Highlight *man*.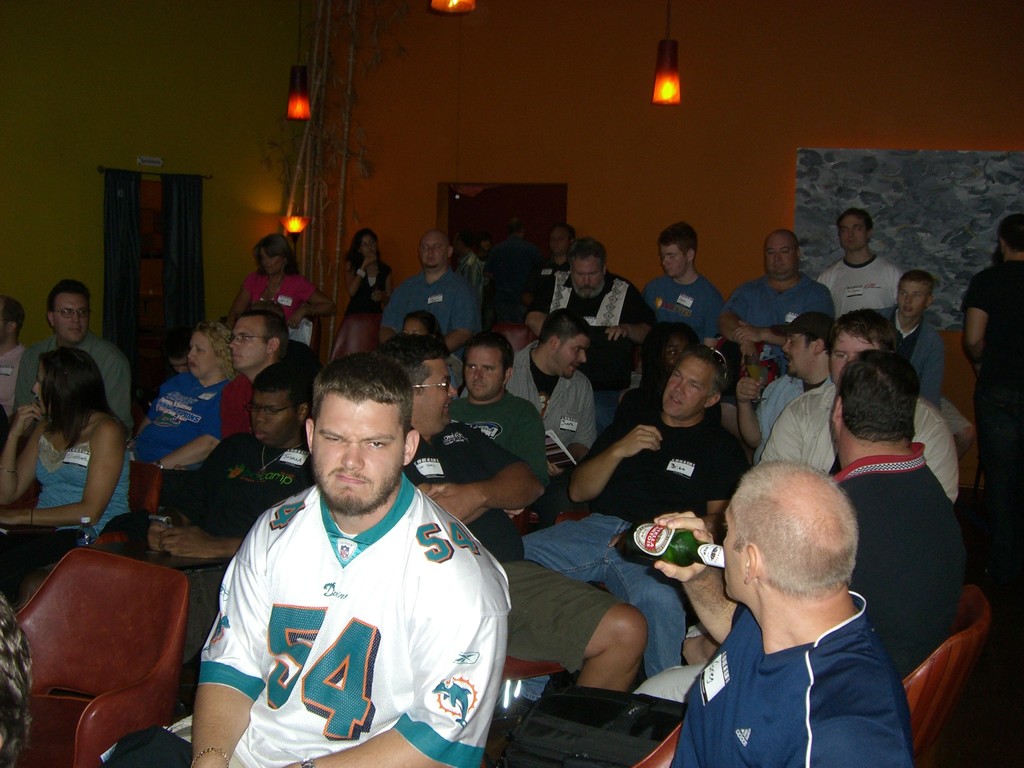
Highlighted region: 116:362:312:660.
